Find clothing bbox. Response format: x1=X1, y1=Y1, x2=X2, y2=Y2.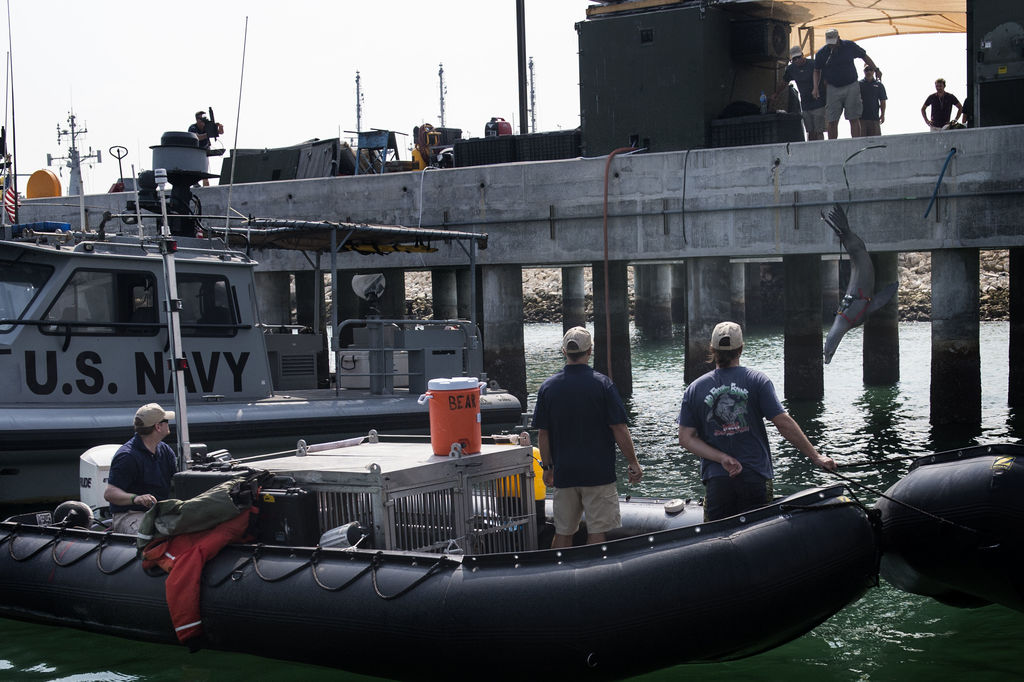
x1=530, y1=362, x2=630, y2=535.
